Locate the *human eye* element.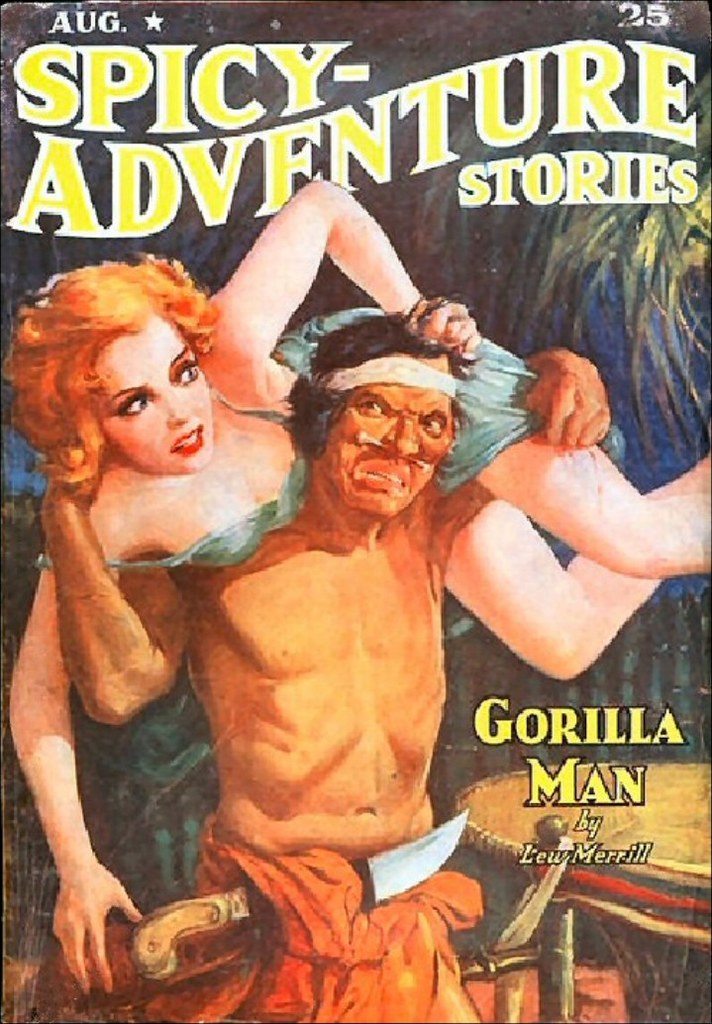
Element bbox: 356/402/391/416.
